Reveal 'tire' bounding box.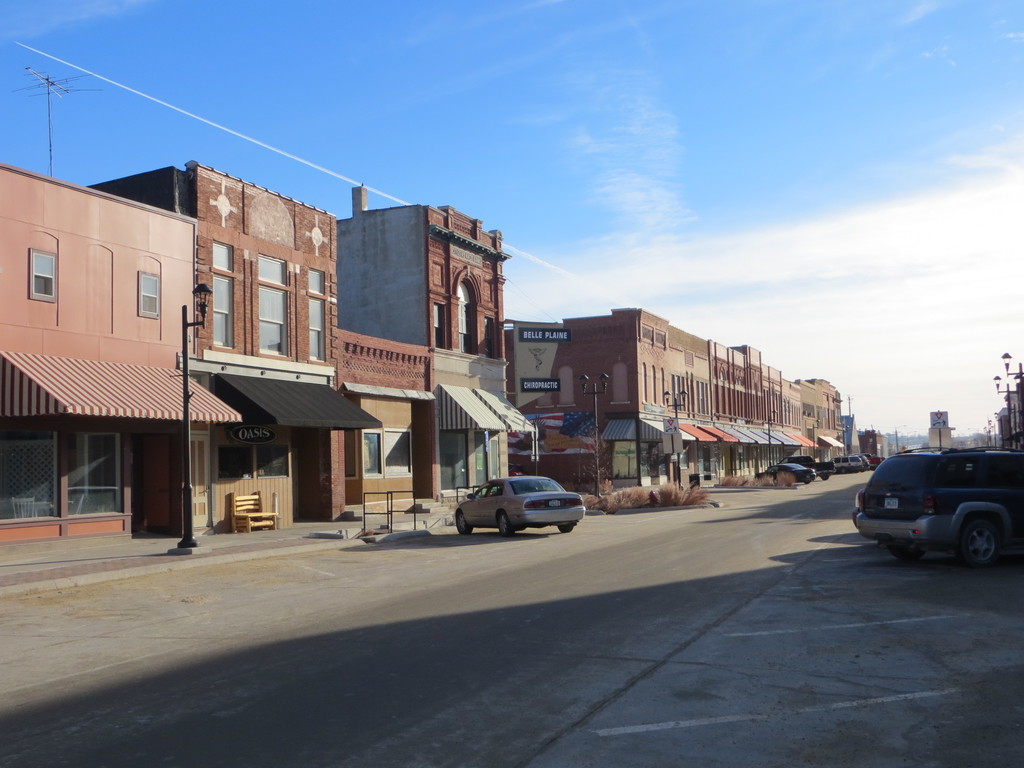
Revealed: [x1=821, y1=474, x2=830, y2=481].
